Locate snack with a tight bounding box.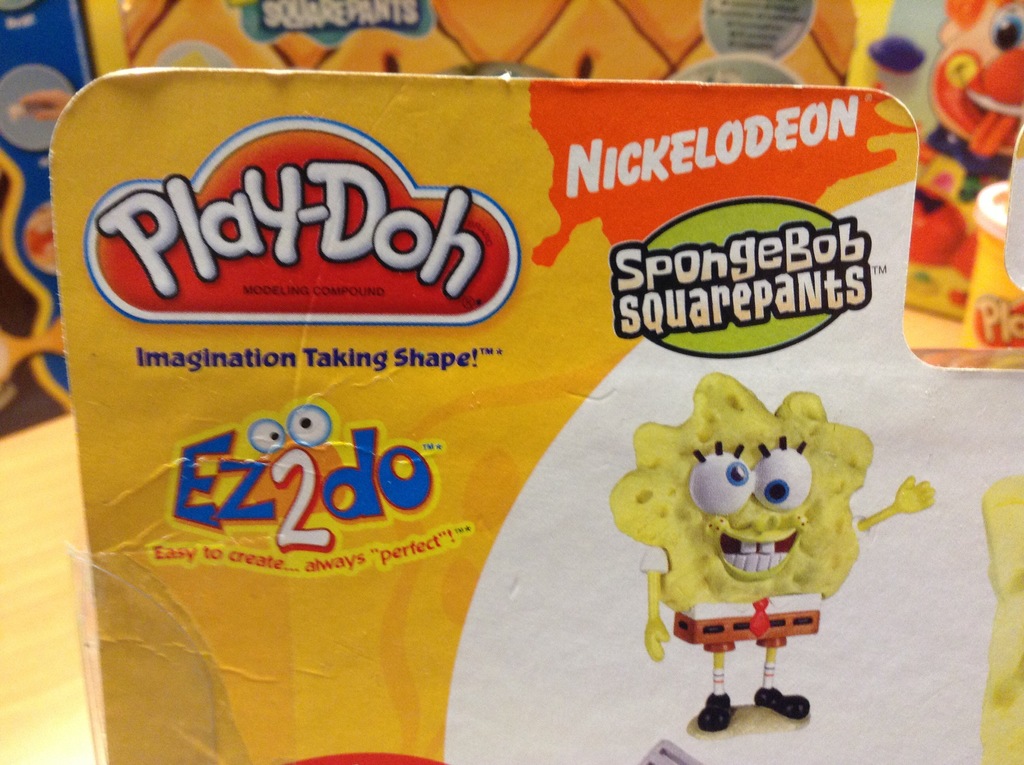
rect(607, 371, 876, 598).
